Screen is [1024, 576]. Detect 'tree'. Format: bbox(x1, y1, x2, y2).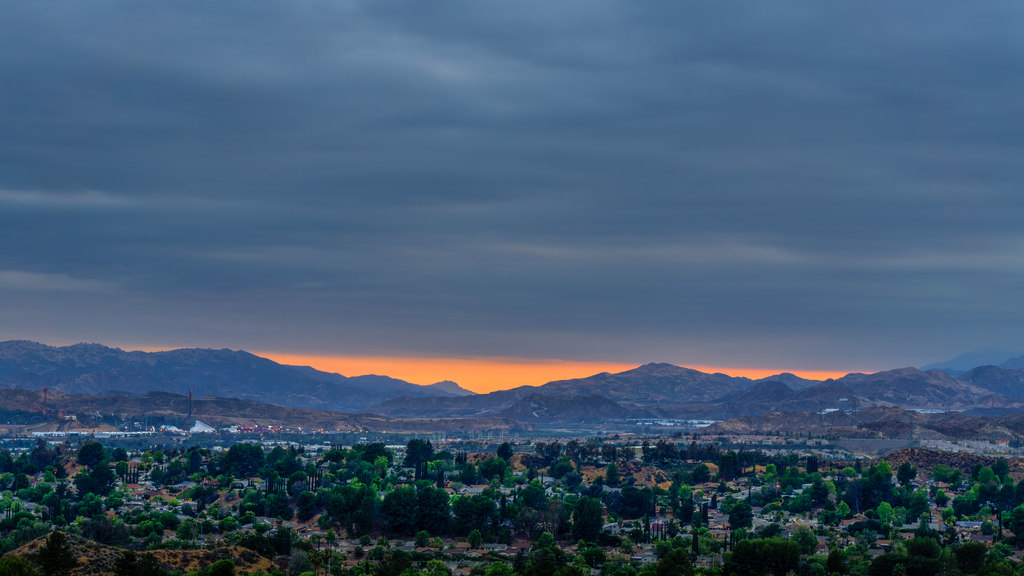
bbox(582, 496, 605, 531).
